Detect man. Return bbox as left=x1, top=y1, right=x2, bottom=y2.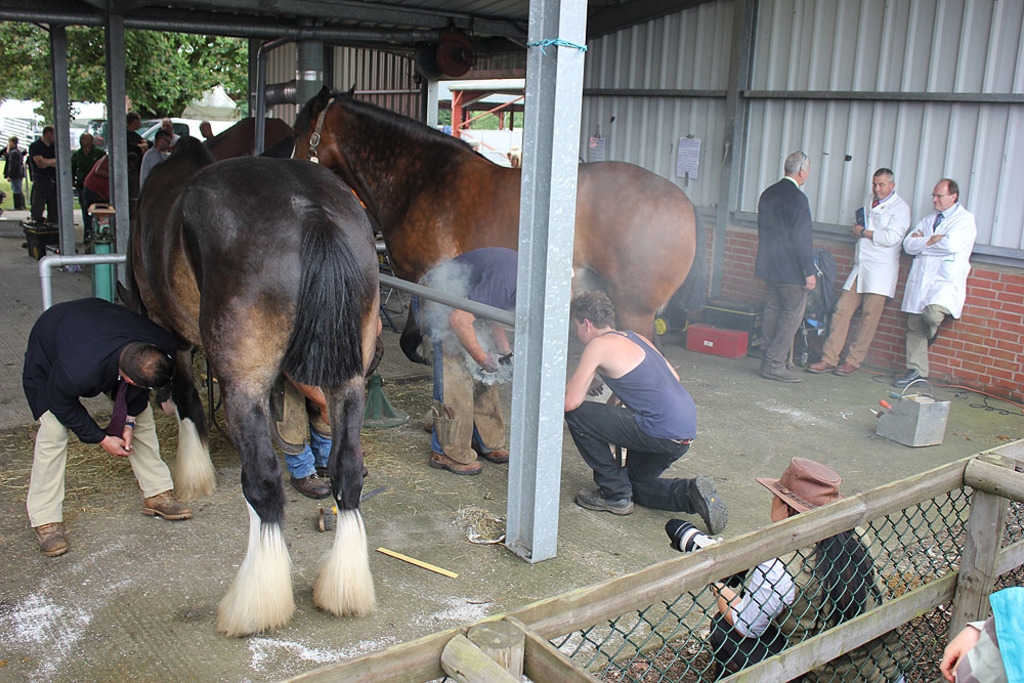
left=891, top=175, right=977, bottom=385.
